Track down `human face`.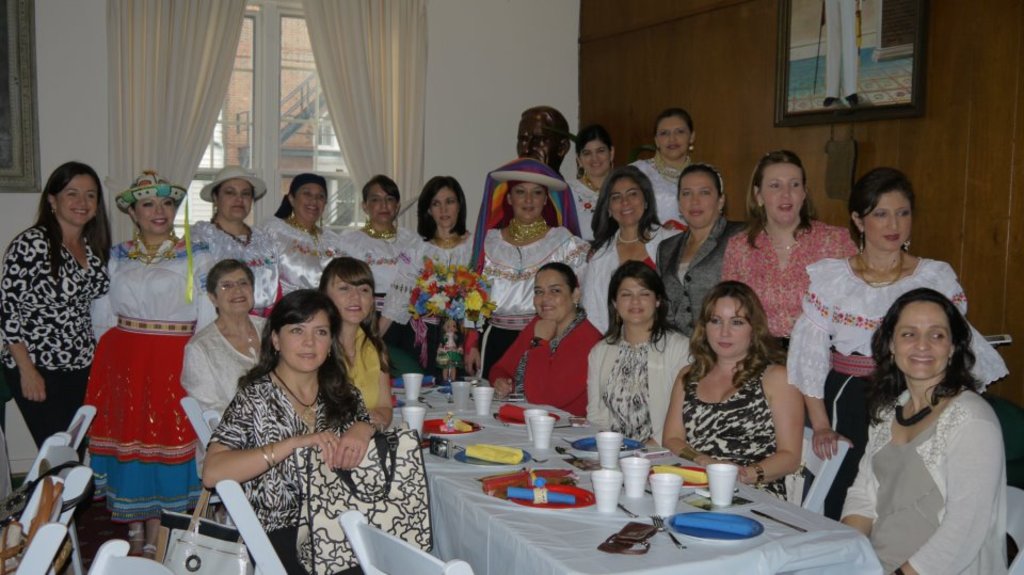
Tracked to x1=499, y1=181, x2=545, y2=225.
